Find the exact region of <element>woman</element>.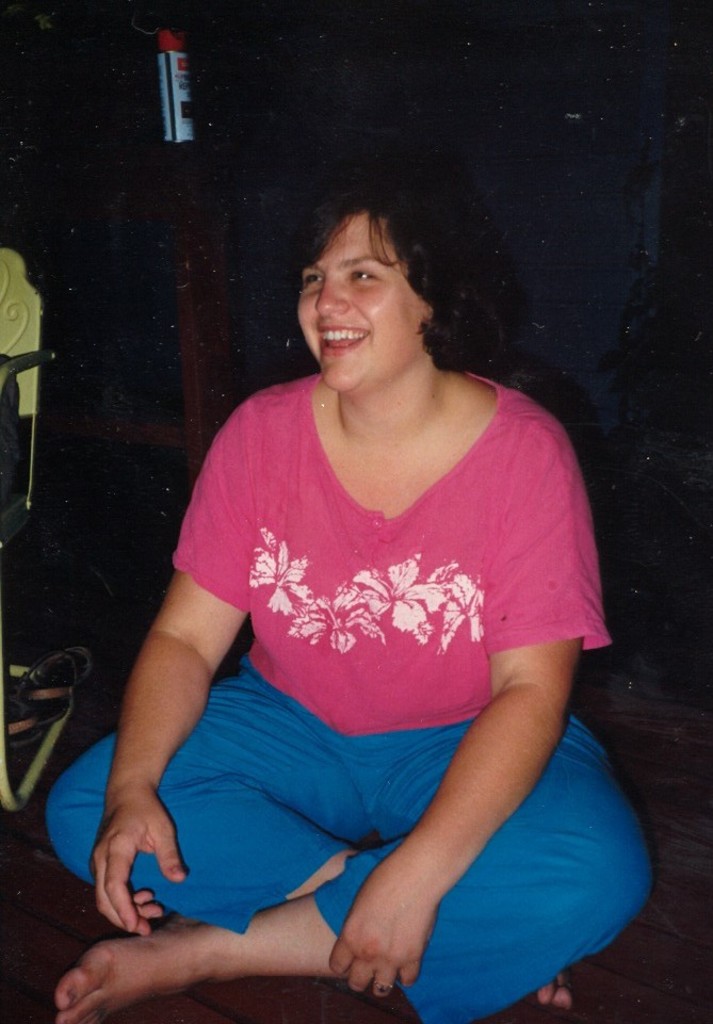
Exact region: l=30, t=155, r=664, b=1023.
